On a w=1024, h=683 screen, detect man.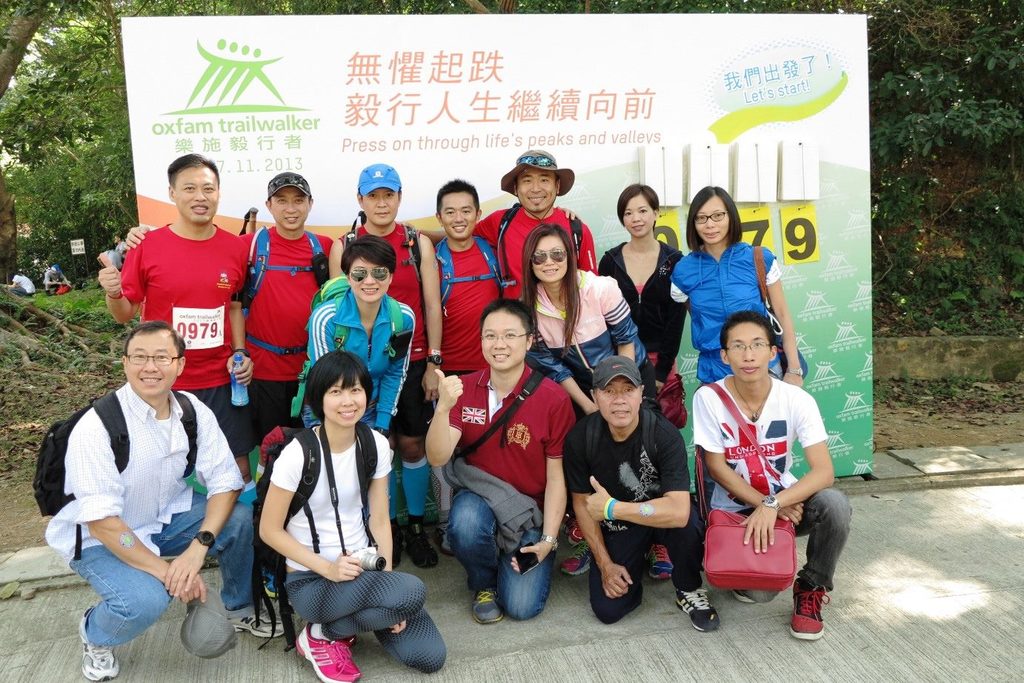
{"left": 50, "top": 299, "right": 242, "bottom": 665}.
